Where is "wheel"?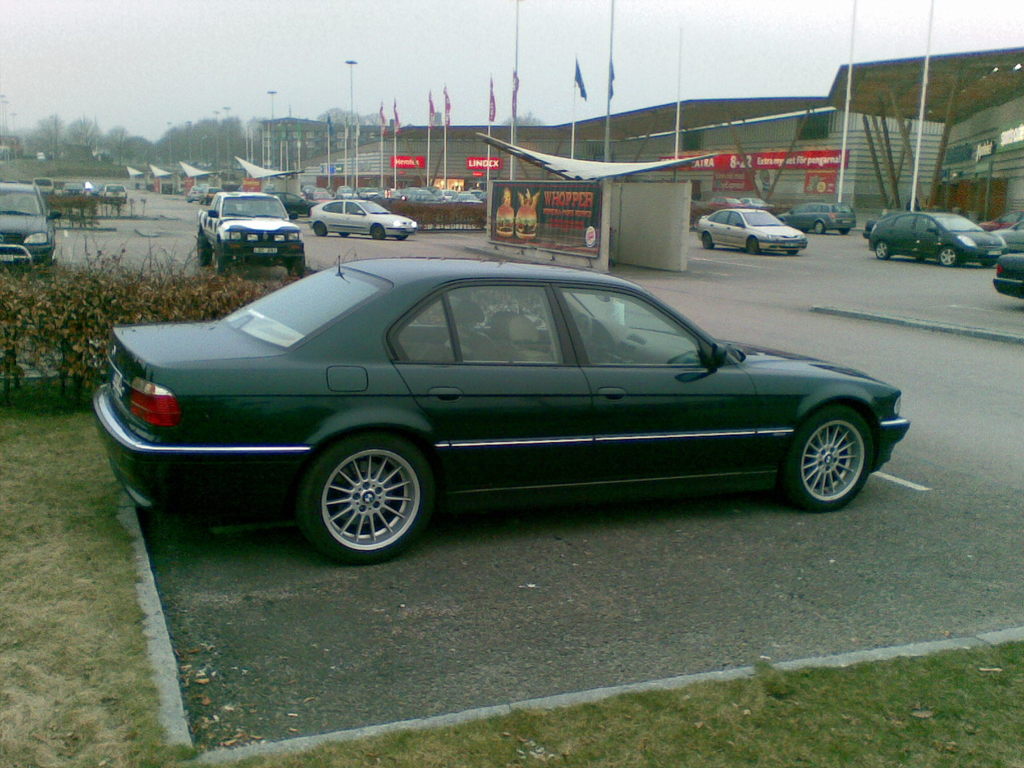
(x1=303, y1=436, x2=435, y2=564).
